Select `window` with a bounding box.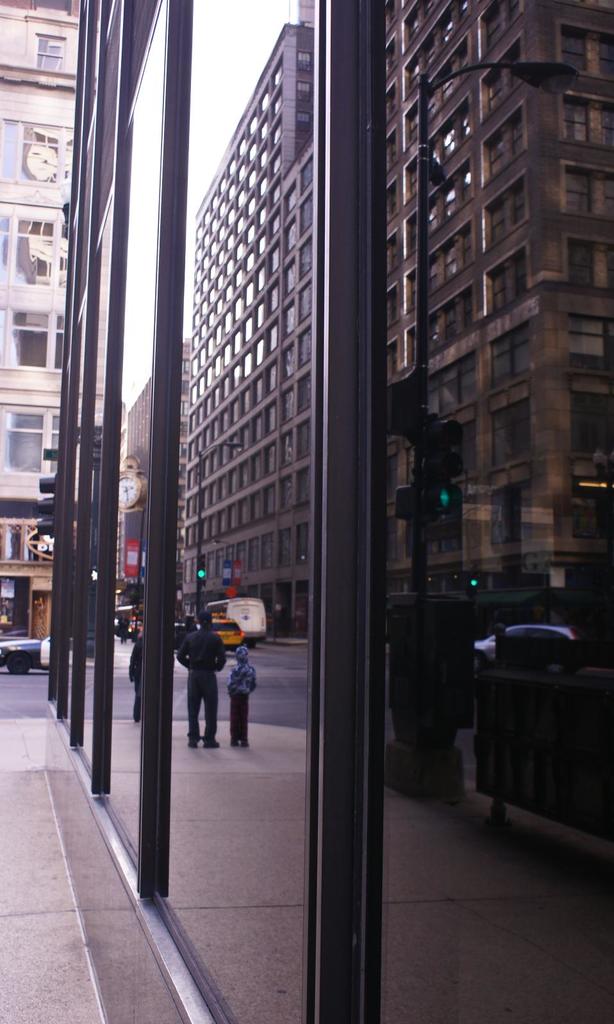
[x1=0, y1=214, x2=65, y2=287].
